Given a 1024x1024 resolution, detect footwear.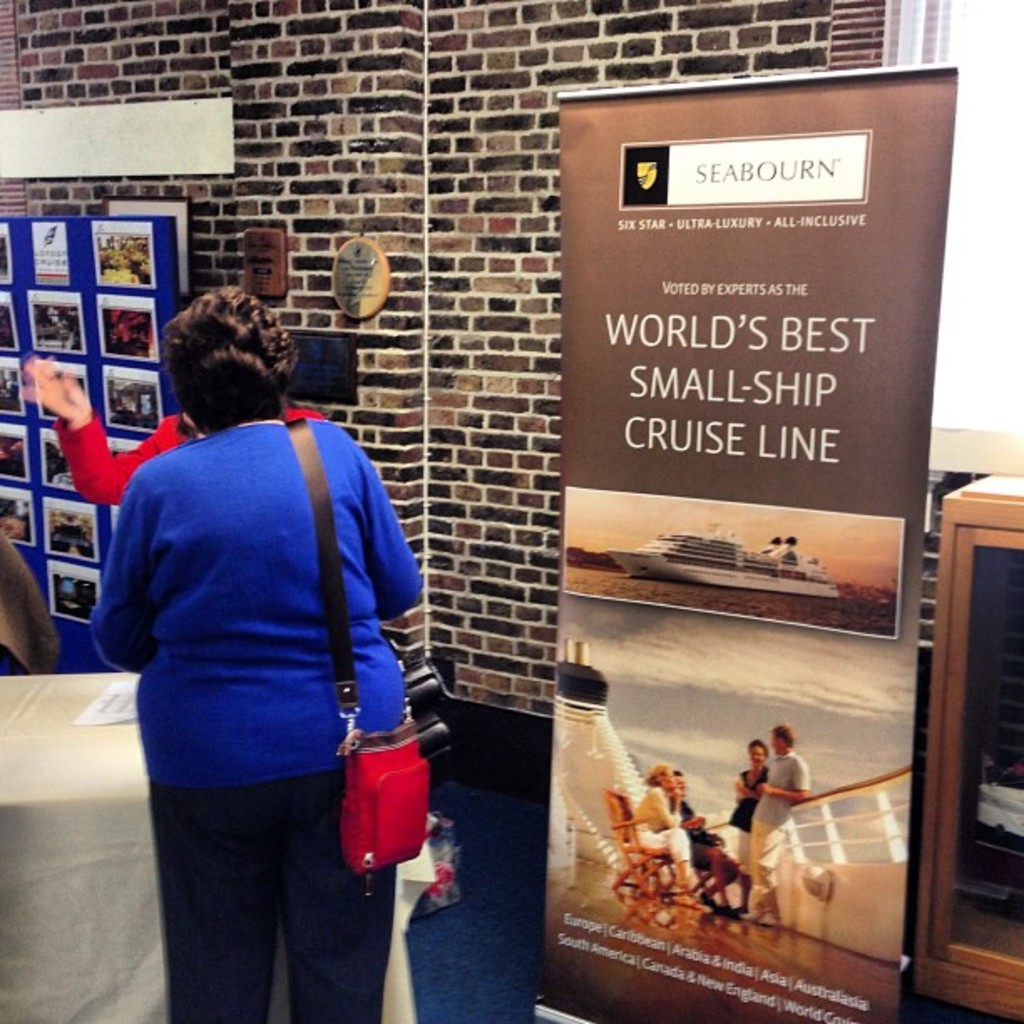
<box>709,904,730,917</box>.
